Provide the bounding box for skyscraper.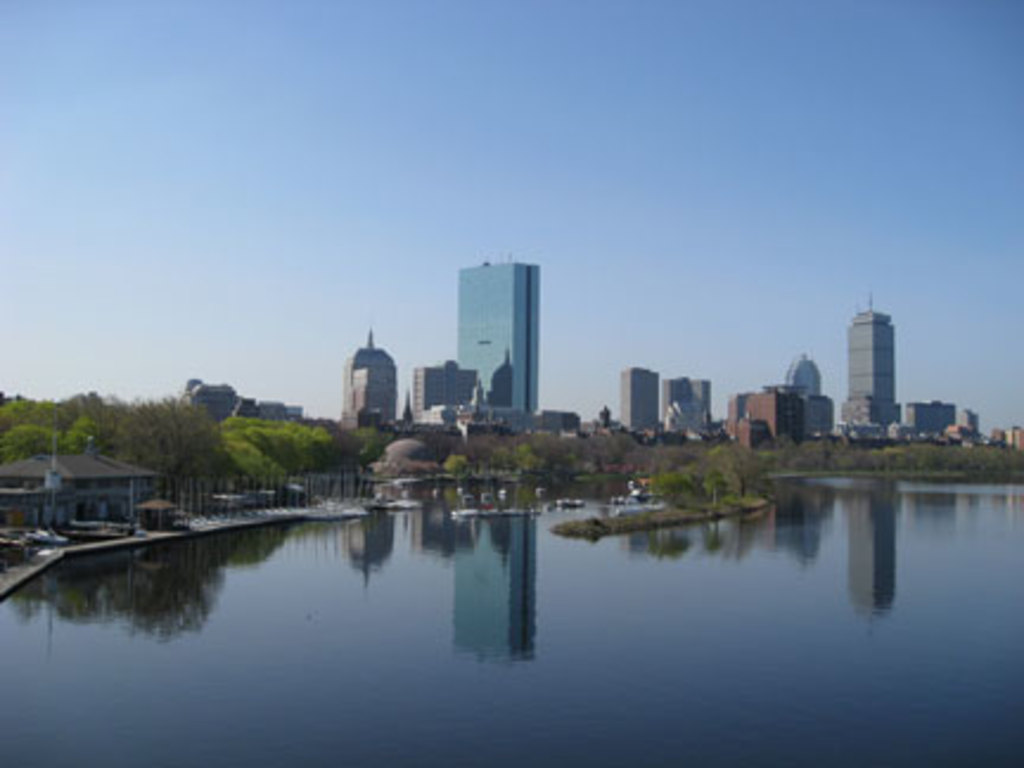
[left=429, top=249, right=555, bottom=412].
